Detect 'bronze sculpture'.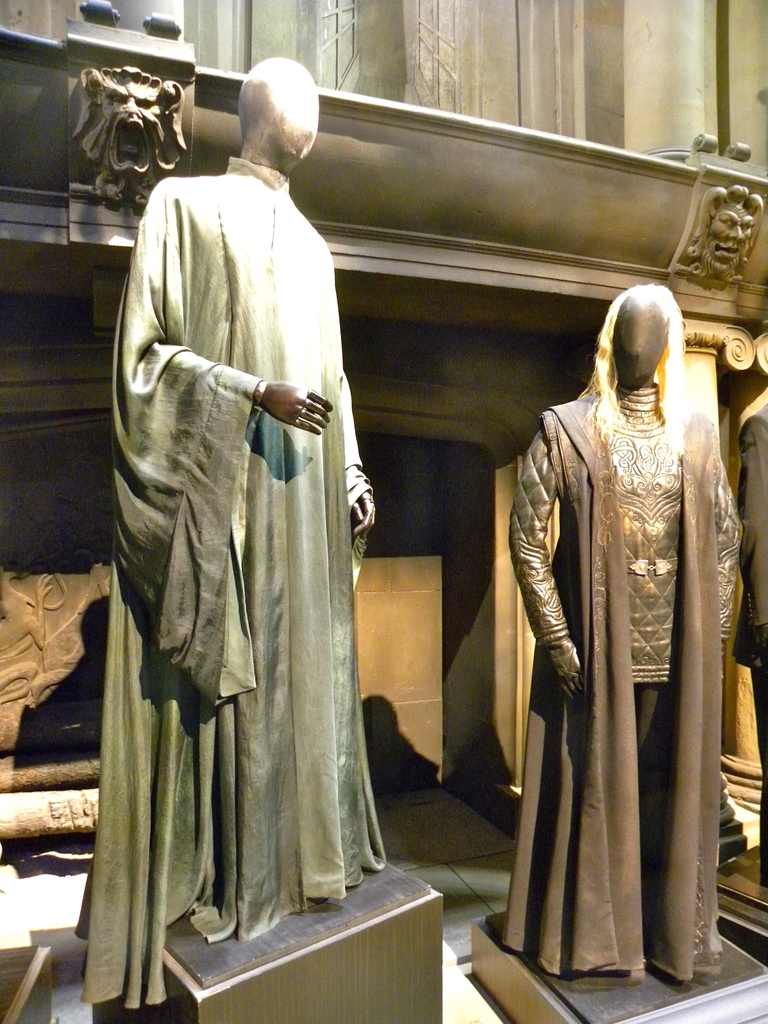
Detected at [490,256,741,972].
